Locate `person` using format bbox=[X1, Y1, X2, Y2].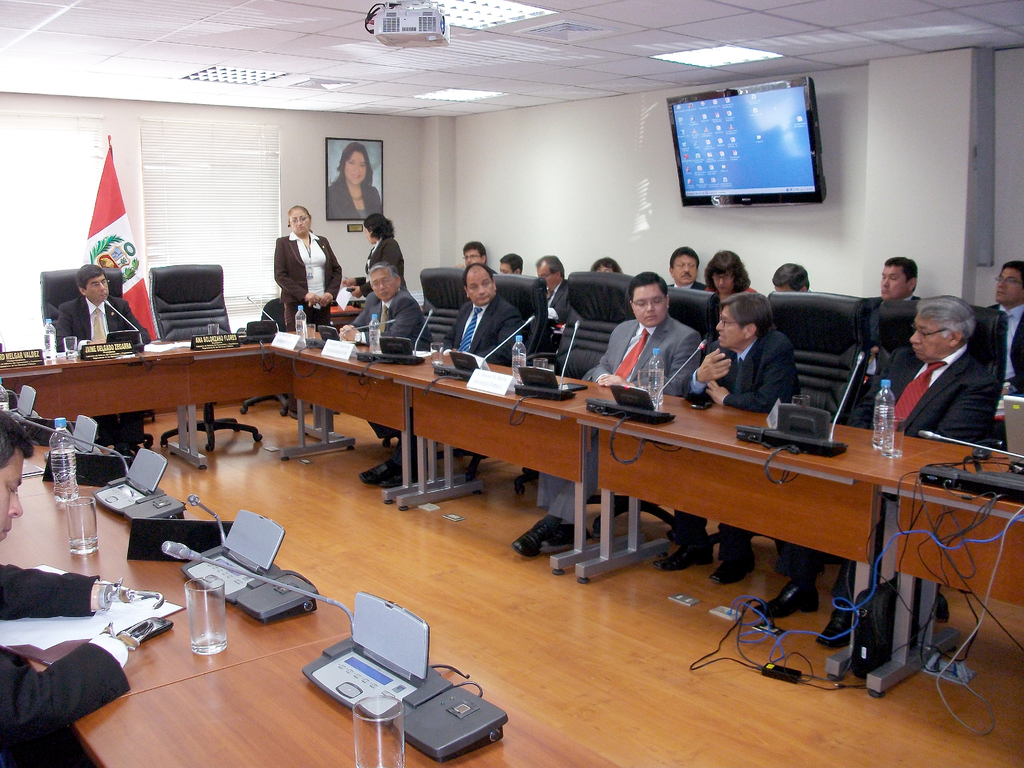
bbox=[534, 253, 573, 346].
